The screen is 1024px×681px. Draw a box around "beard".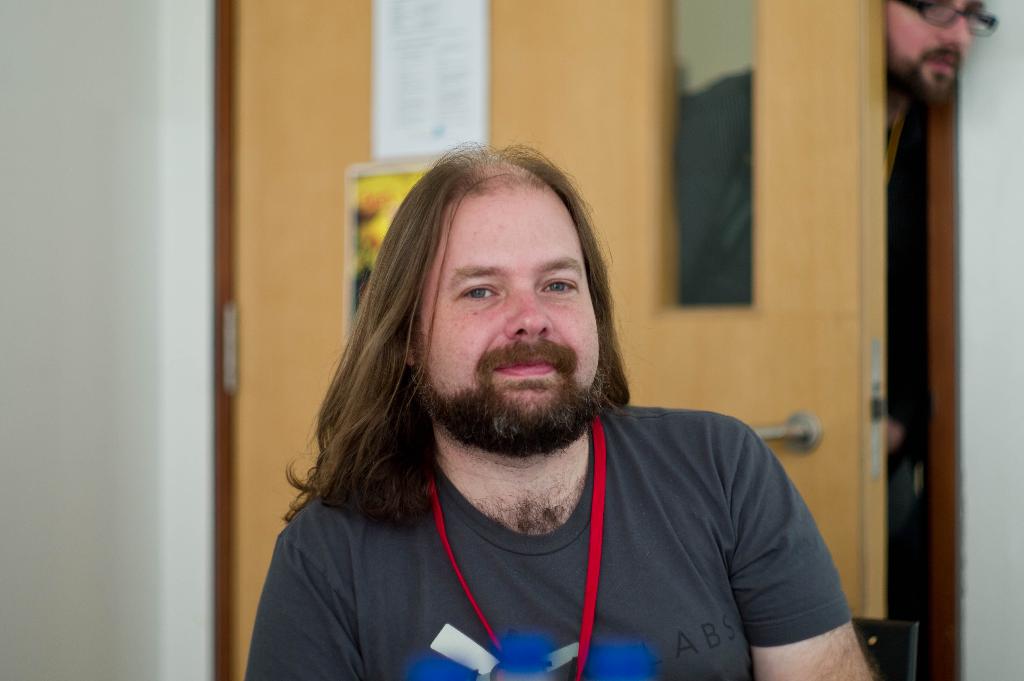
left=407, top=336, right=612, bottom=461.
